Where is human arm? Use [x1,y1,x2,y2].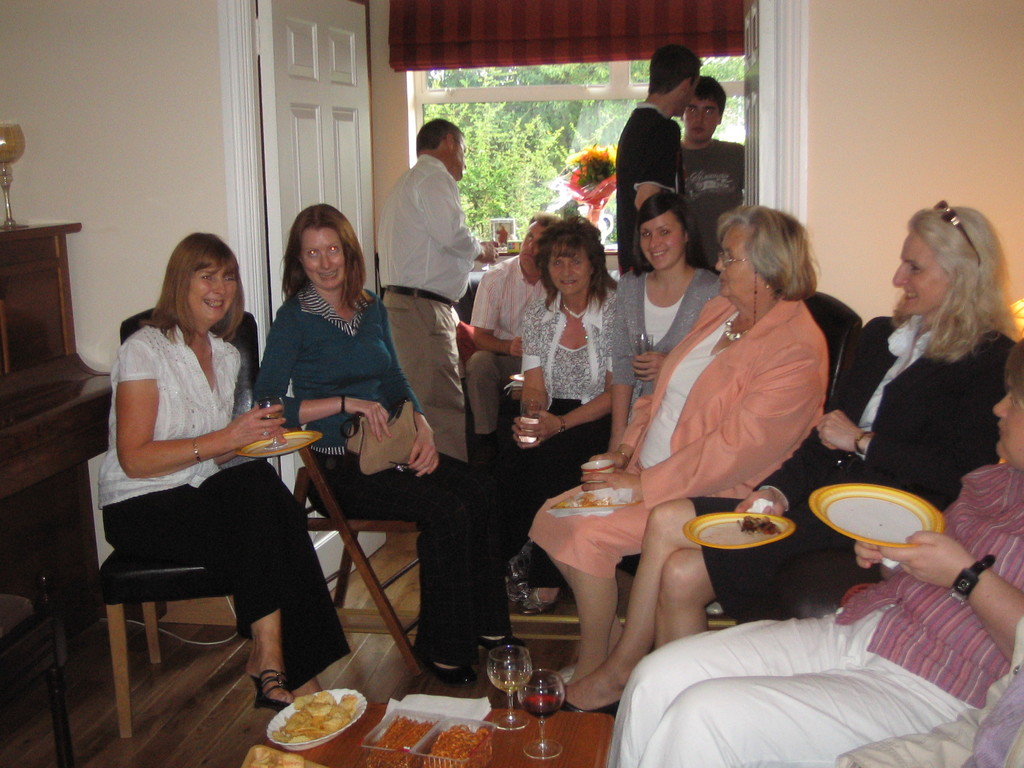
[248,305,394,442].
